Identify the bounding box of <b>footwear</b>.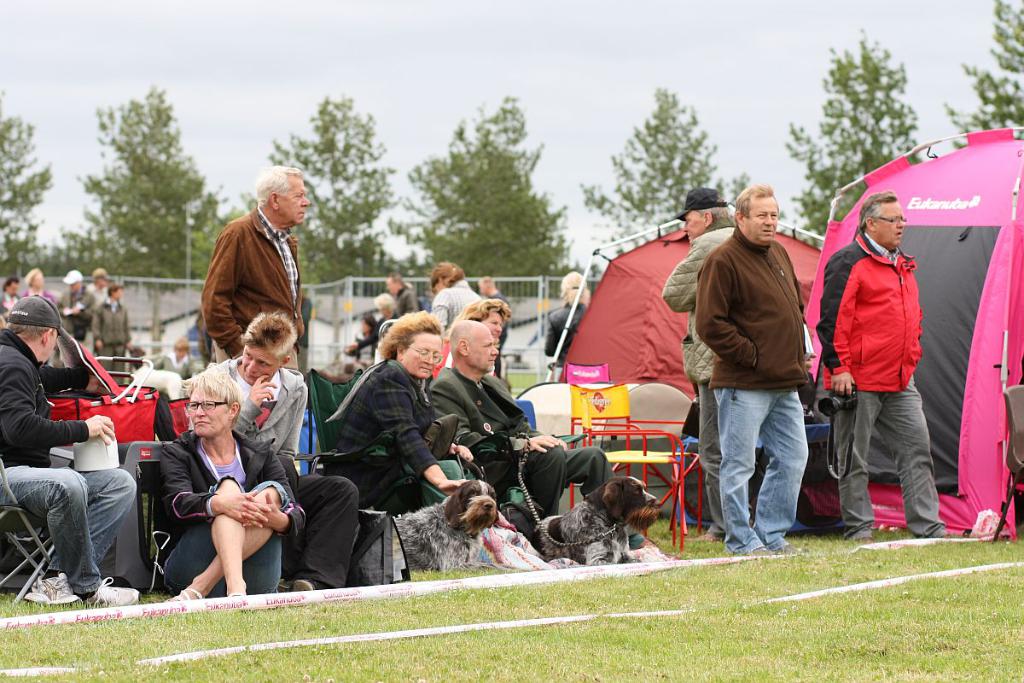
rect(224, 590, 250, 602).
